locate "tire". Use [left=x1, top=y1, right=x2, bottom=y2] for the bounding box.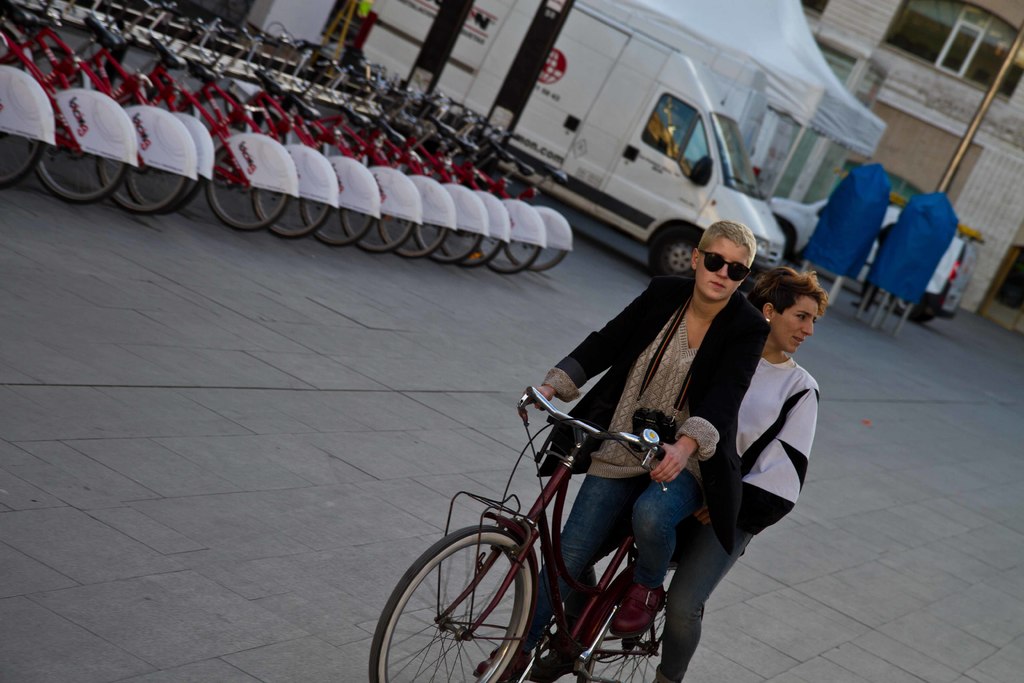
[left=895, top=299, right=936, bottom=328].
